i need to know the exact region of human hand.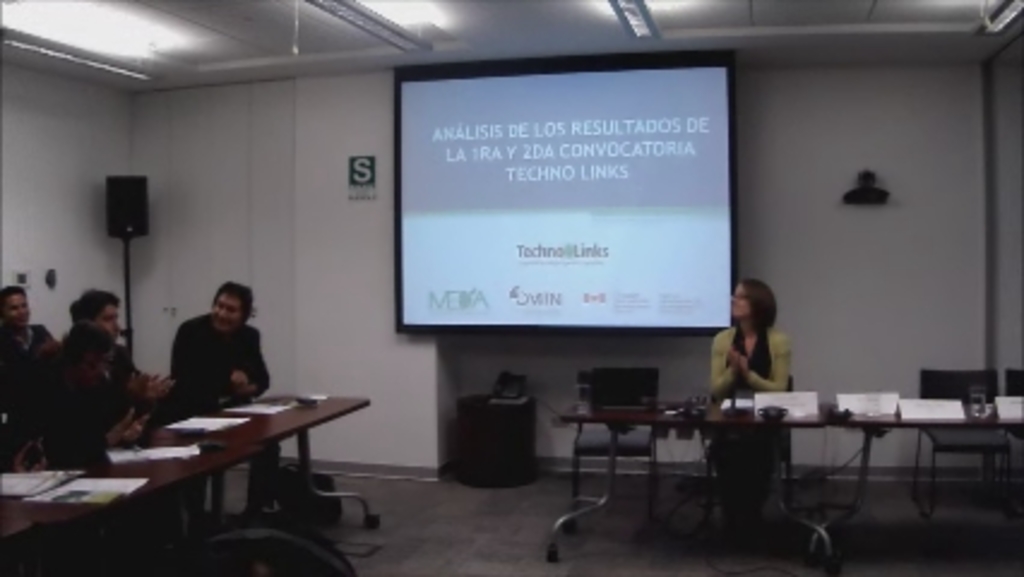
Region: <box>231,363,252,394</box>.
